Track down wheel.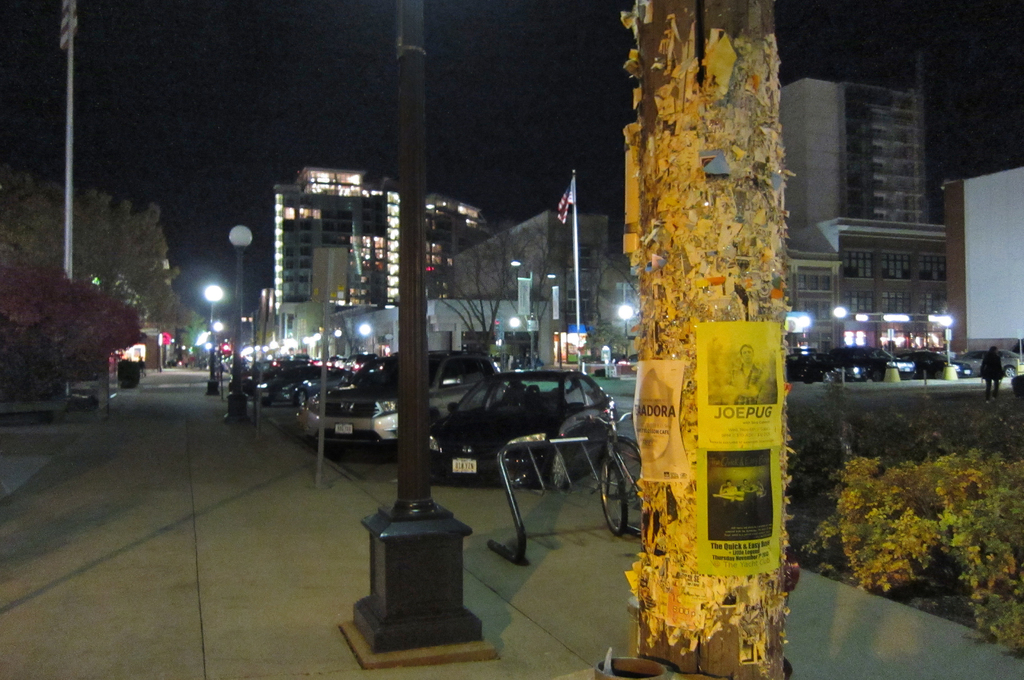
Tracked to box(1004, 365, 1015, 377).
